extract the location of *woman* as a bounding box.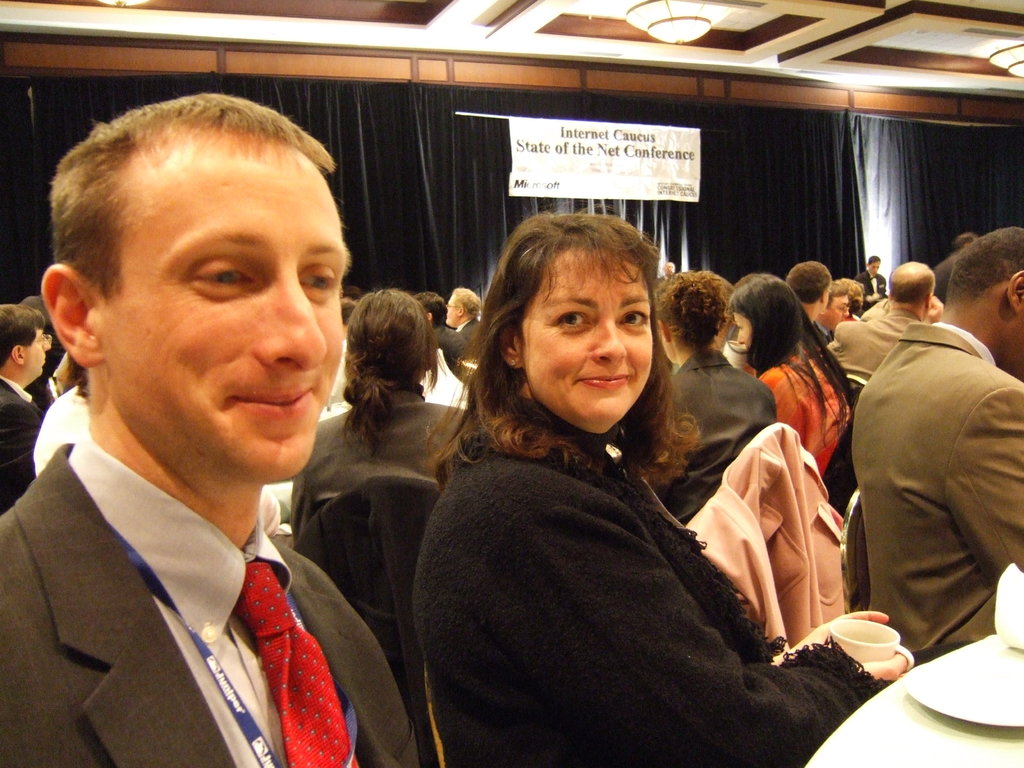
locate(650, 262, 773, 527).
